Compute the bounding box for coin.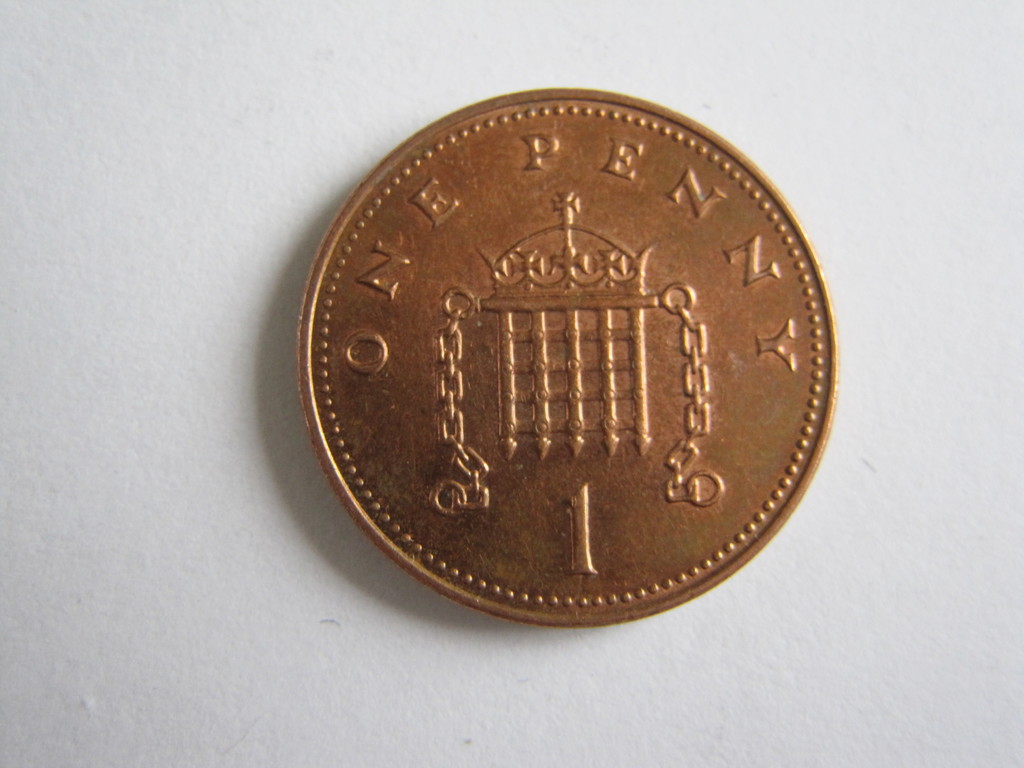
[299,90,836,626].
